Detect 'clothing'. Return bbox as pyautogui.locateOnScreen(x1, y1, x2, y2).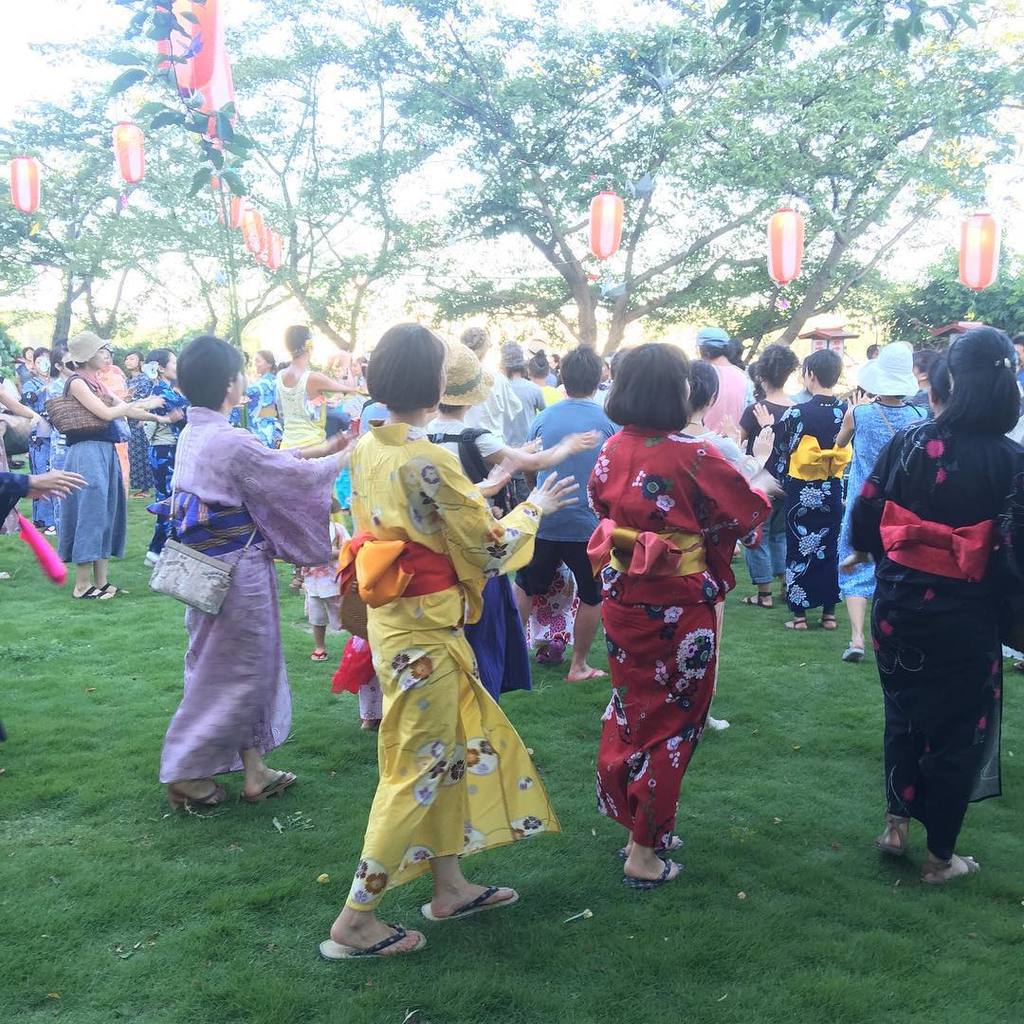
pyautogui.locateOnScreen(833, 398, 925, 601).
